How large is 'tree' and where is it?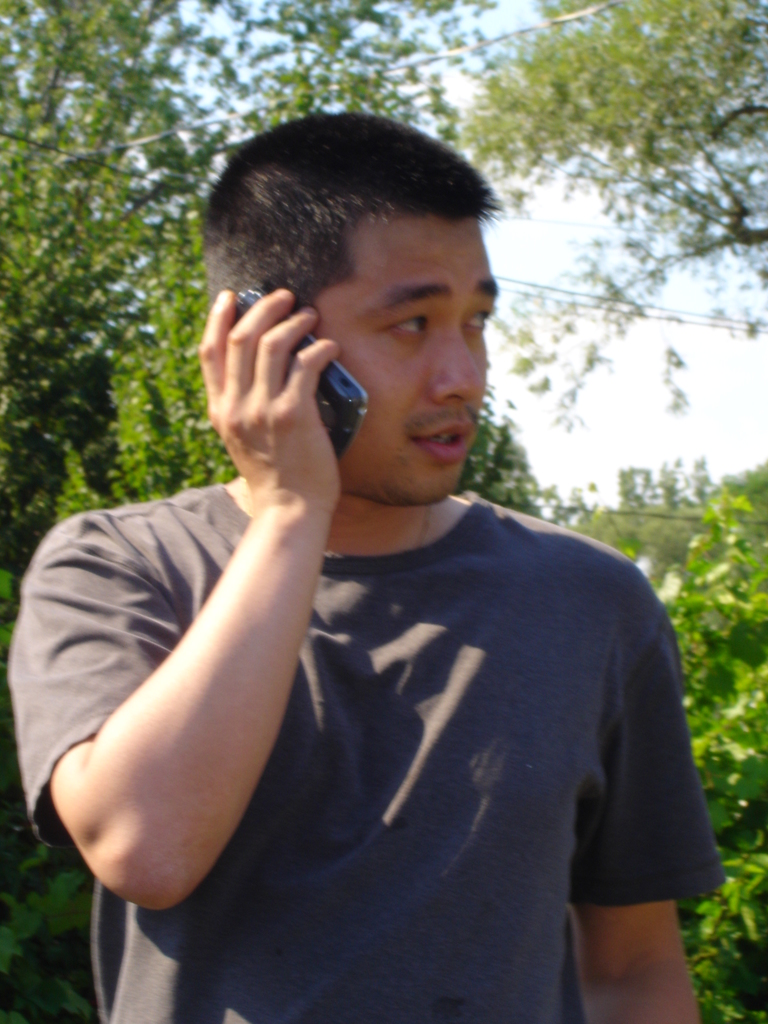
Bounding box: [0,0,496,610].
